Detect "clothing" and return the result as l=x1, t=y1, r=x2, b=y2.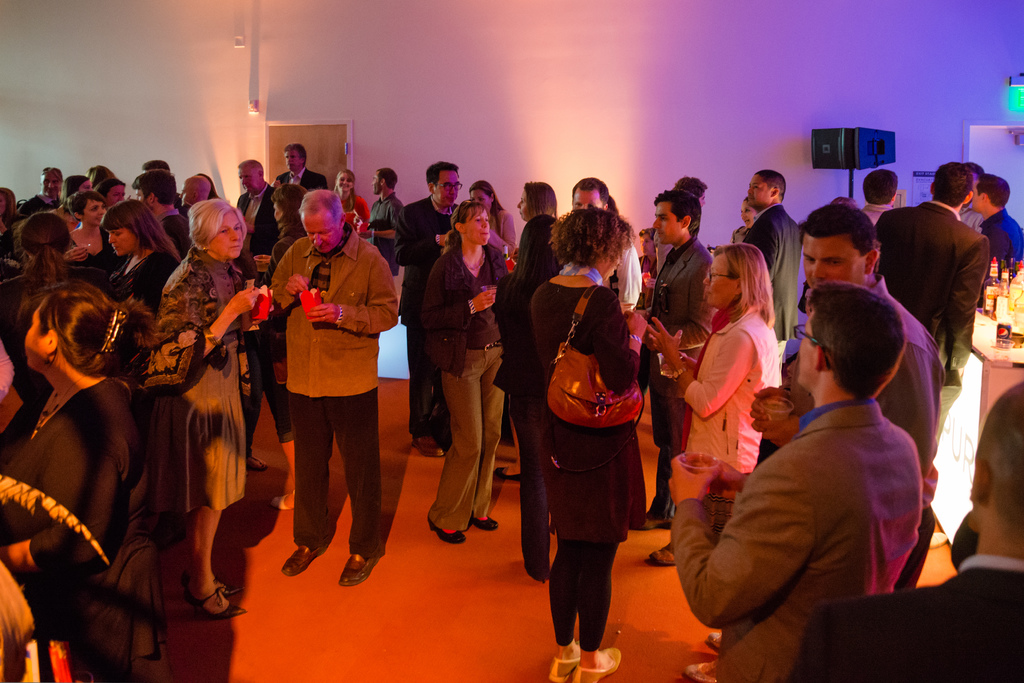
l=958, t=204, r=989, b=235.
